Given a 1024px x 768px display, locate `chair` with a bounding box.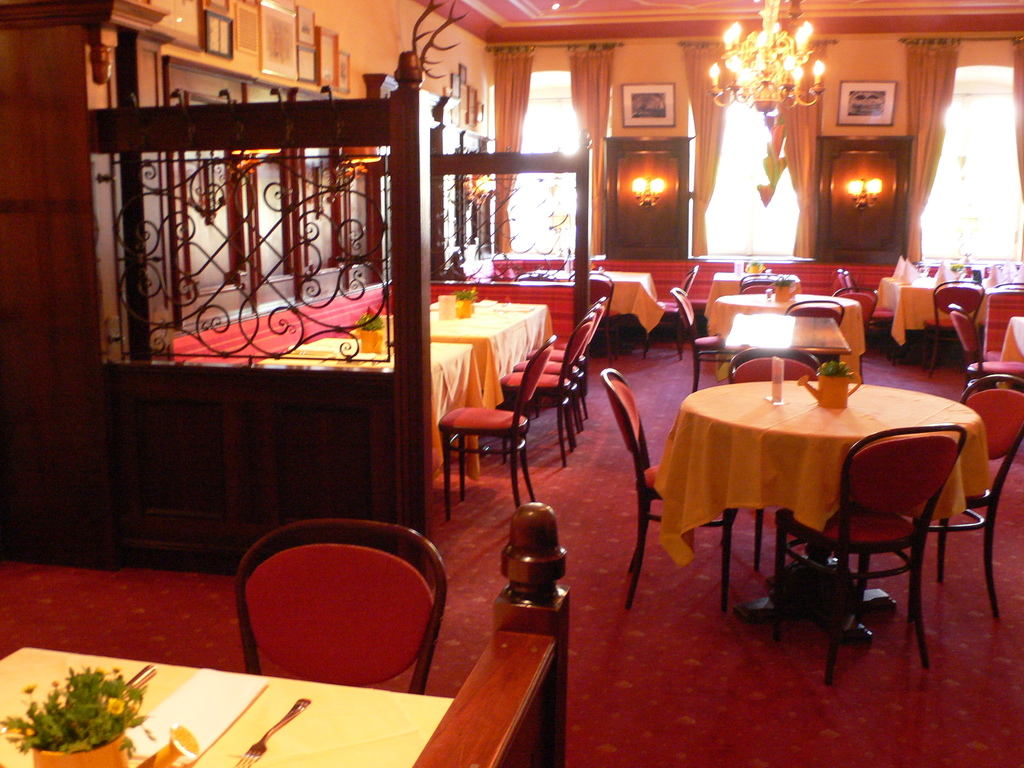
Located: 950, 303, 984, 369.
